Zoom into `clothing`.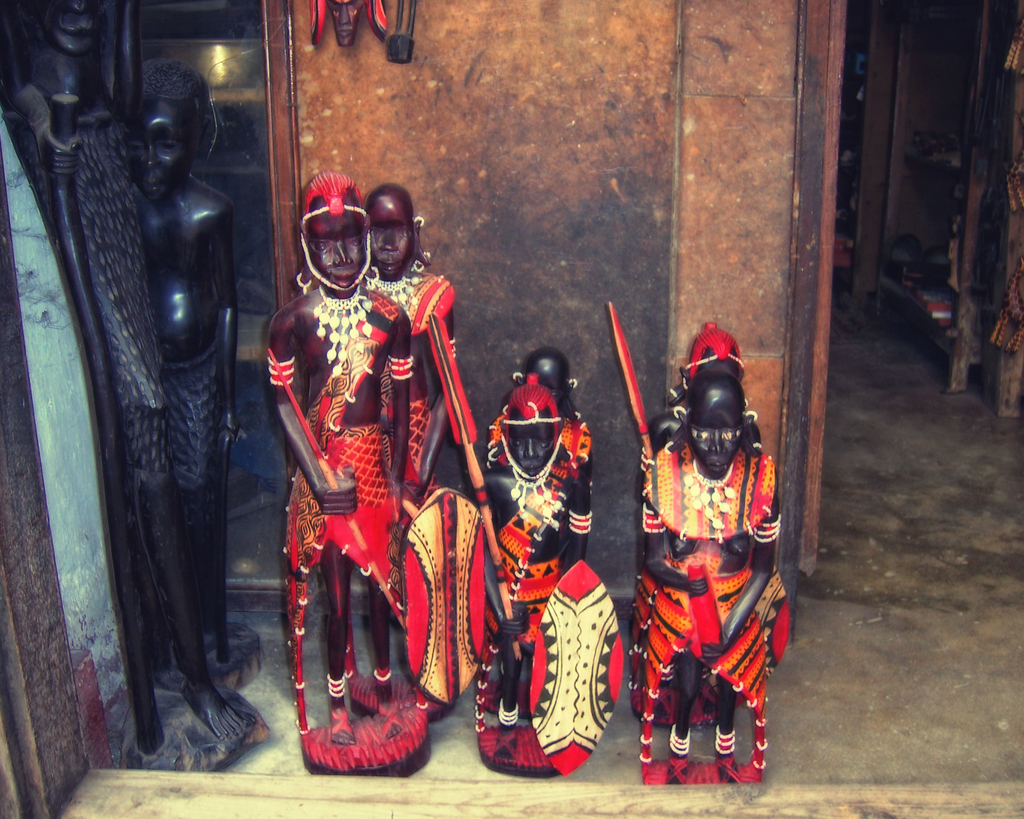
Zoom target: pyautogui.locateOnScreen(404, 260, 465, 515).
